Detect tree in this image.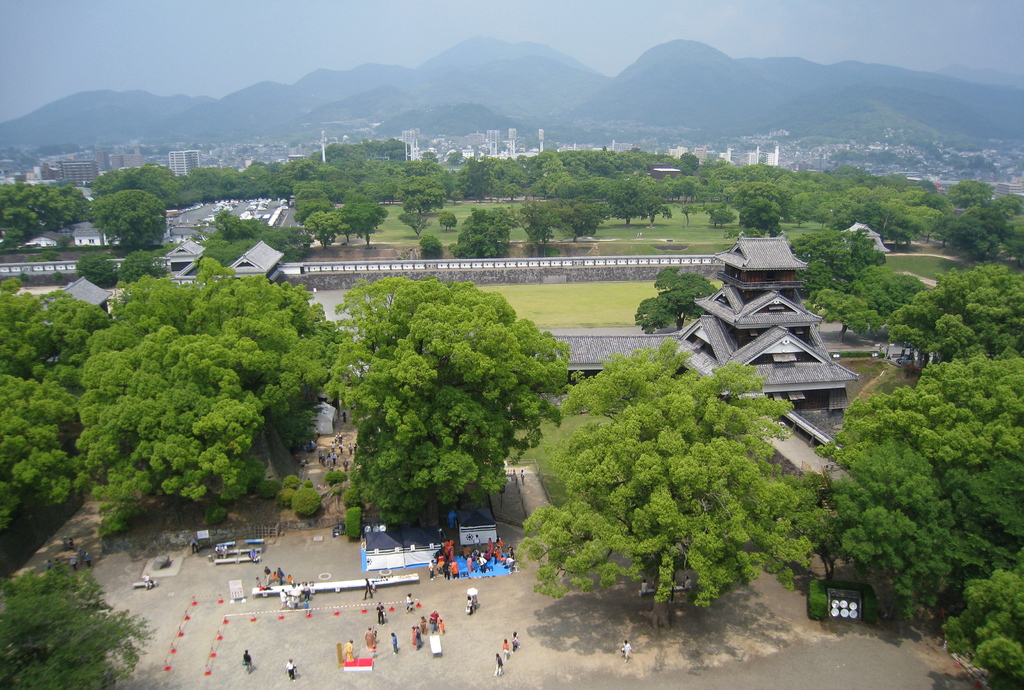
Detection: bbox(738, 173, 808, 237).
